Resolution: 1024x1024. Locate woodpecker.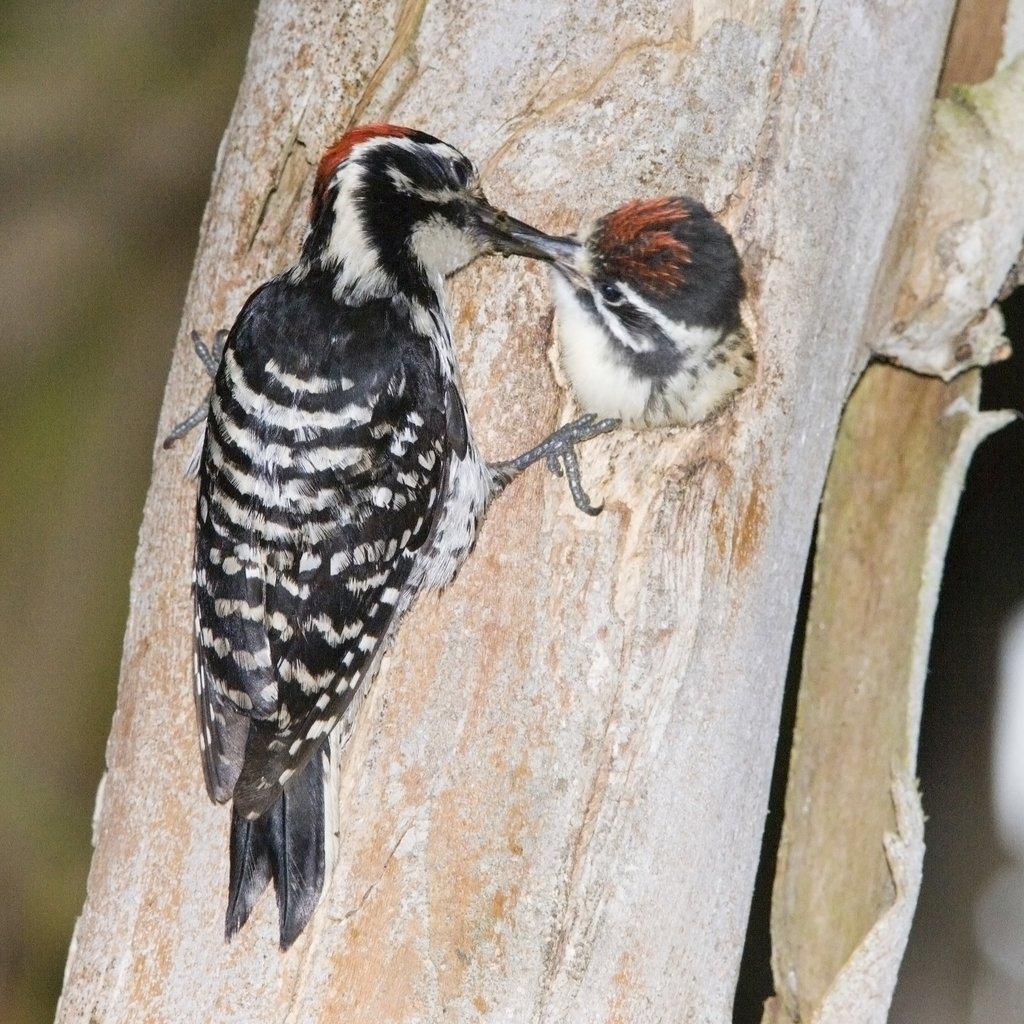
box=[161, 120, 625, 954].
